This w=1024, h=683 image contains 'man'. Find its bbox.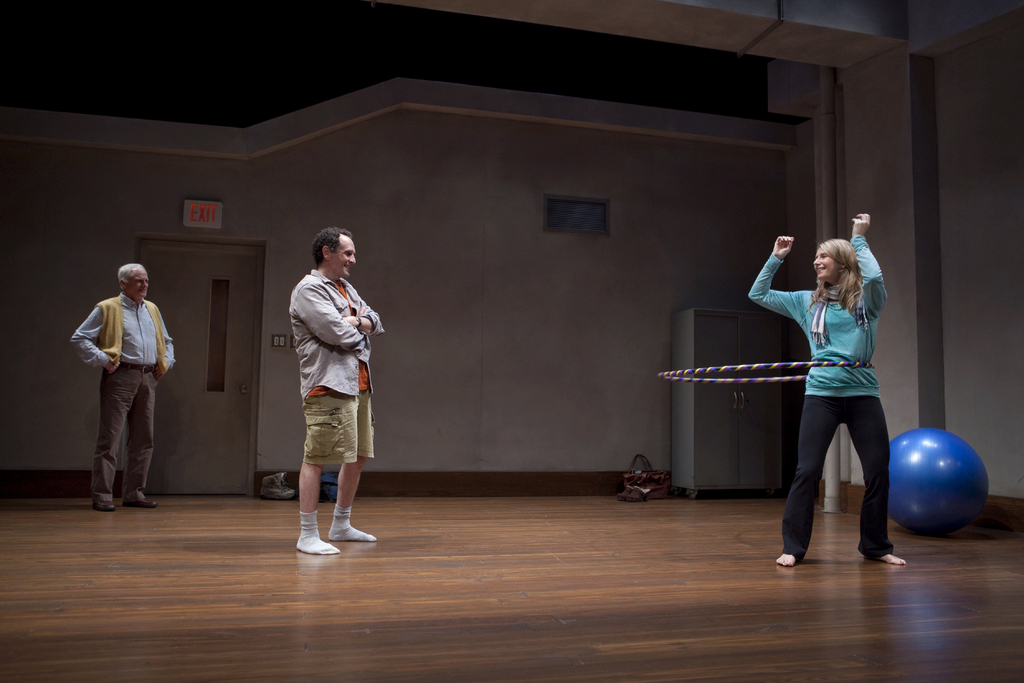
locate(77, 252, 173, 517).
